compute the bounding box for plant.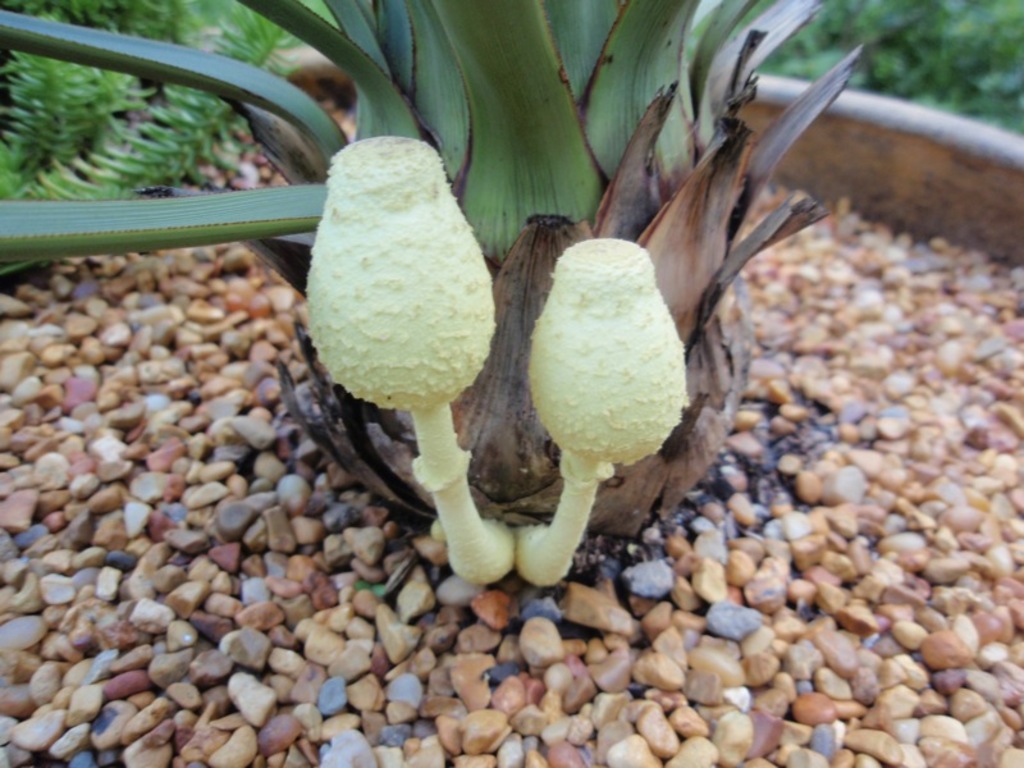
Rect(287, 134, 515, 580).
